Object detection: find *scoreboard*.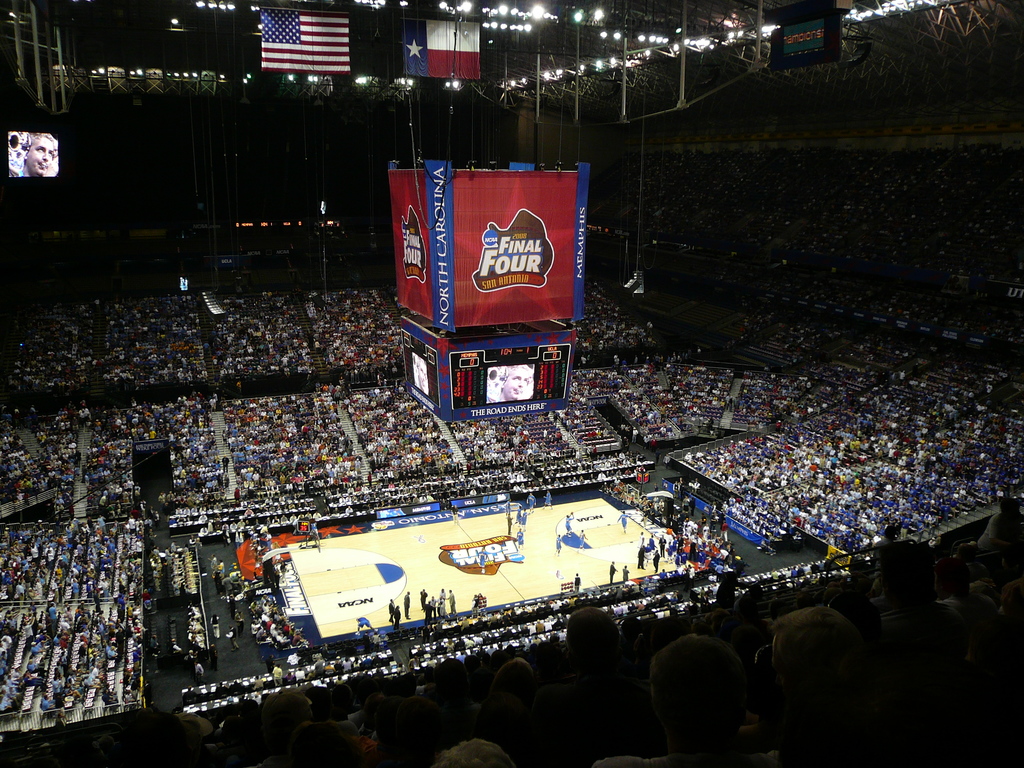
left=402, top=317, right=580, bottom=428.
